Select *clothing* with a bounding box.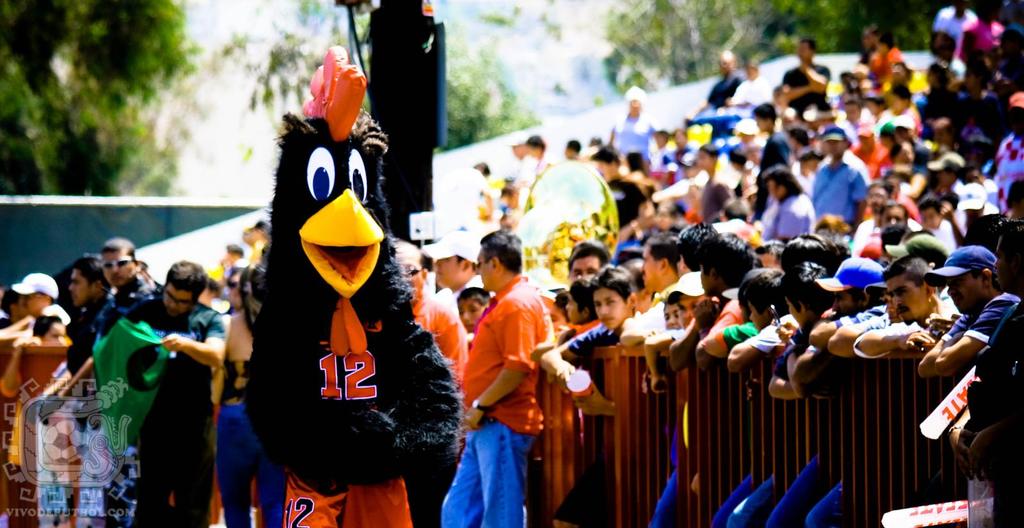
select_region(451, 252, 555, 502).
